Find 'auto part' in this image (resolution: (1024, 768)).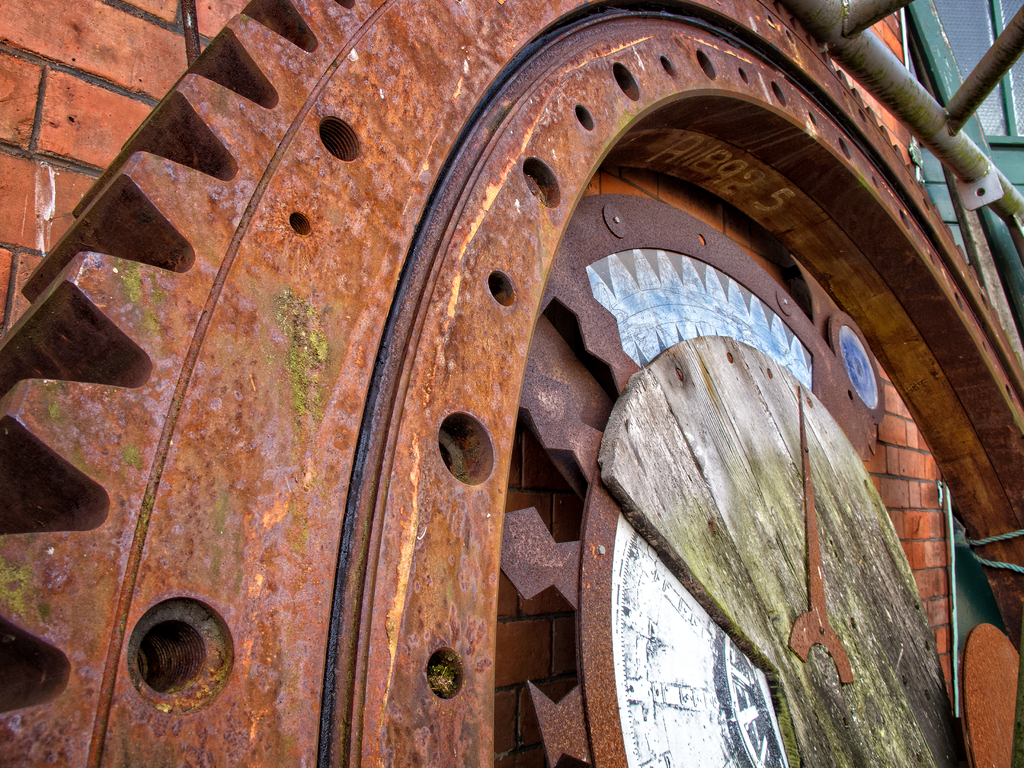
578/340/988/767.
